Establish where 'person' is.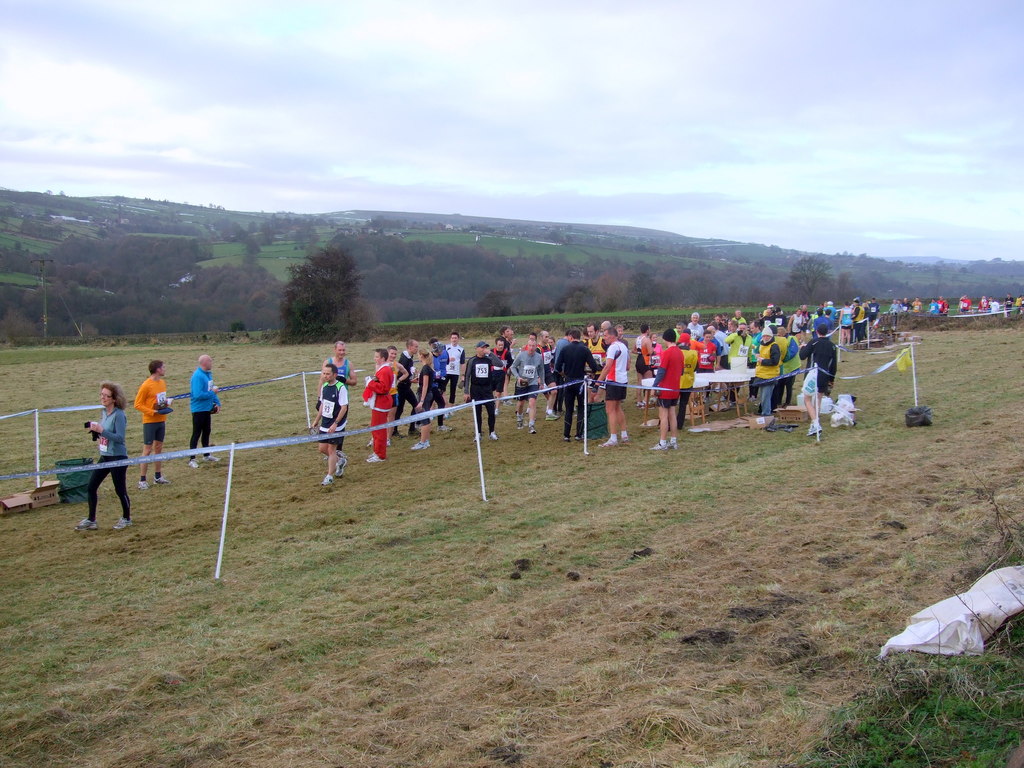
Established at 401/356/435/446.
